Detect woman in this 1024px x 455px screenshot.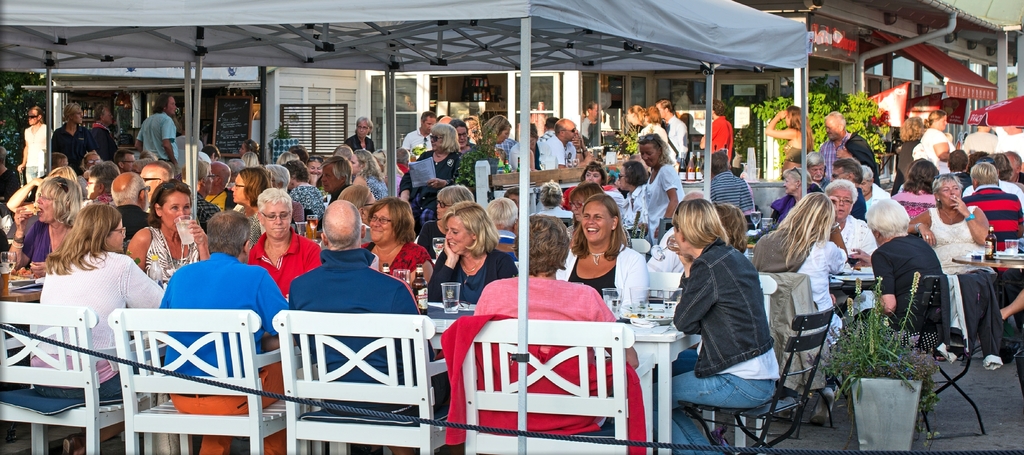
Detection: (223,166,268,260).
